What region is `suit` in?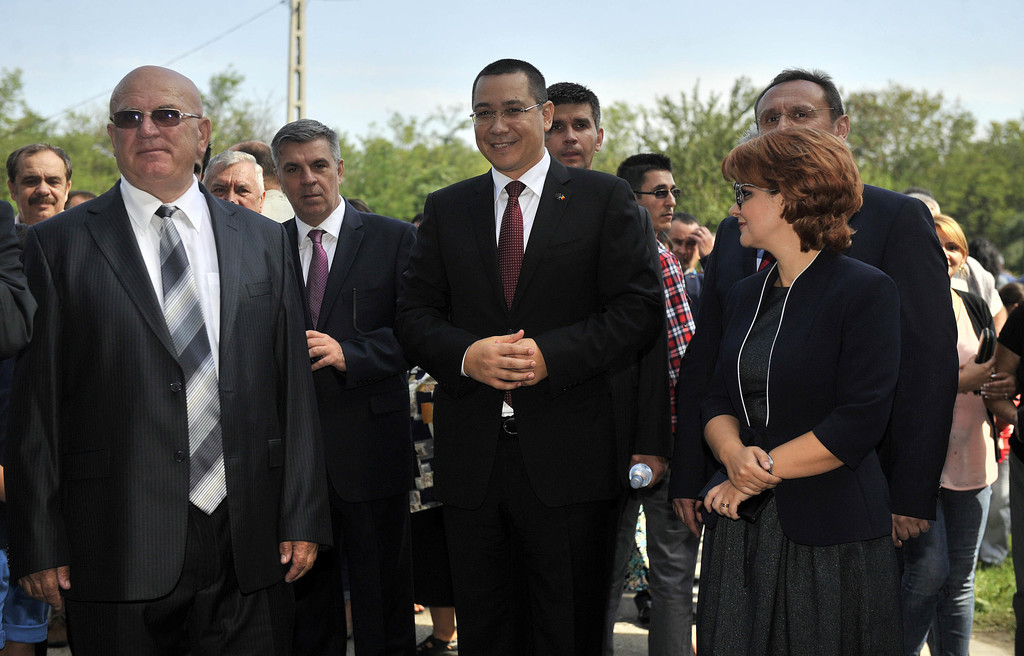
Rect(0, 196, 42, 366).
